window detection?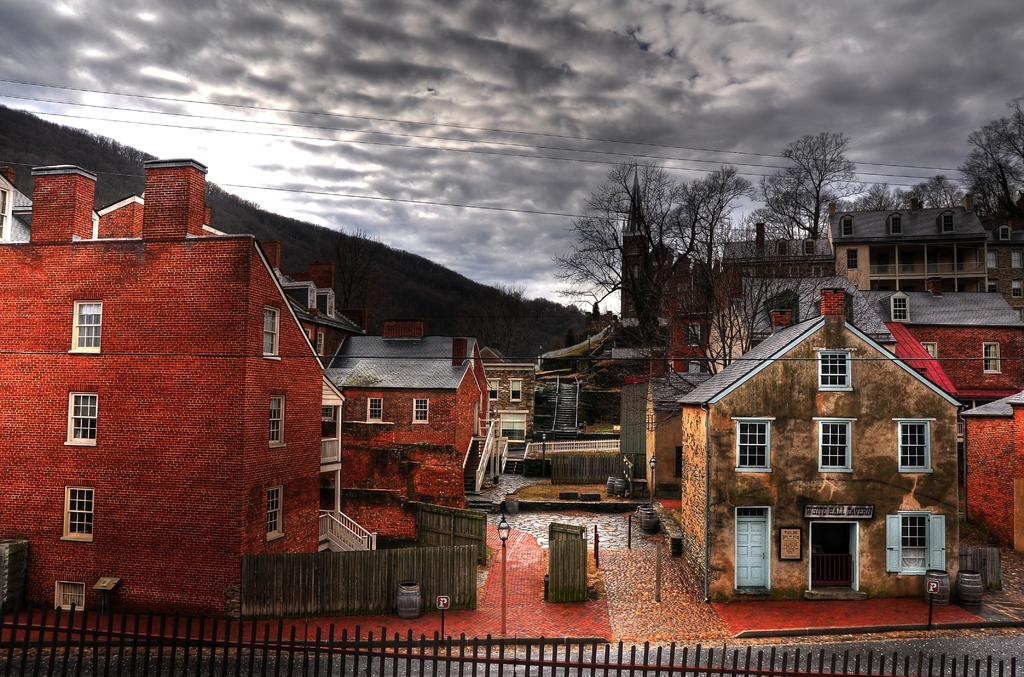
bbox=(413, 400, 430, 417)
